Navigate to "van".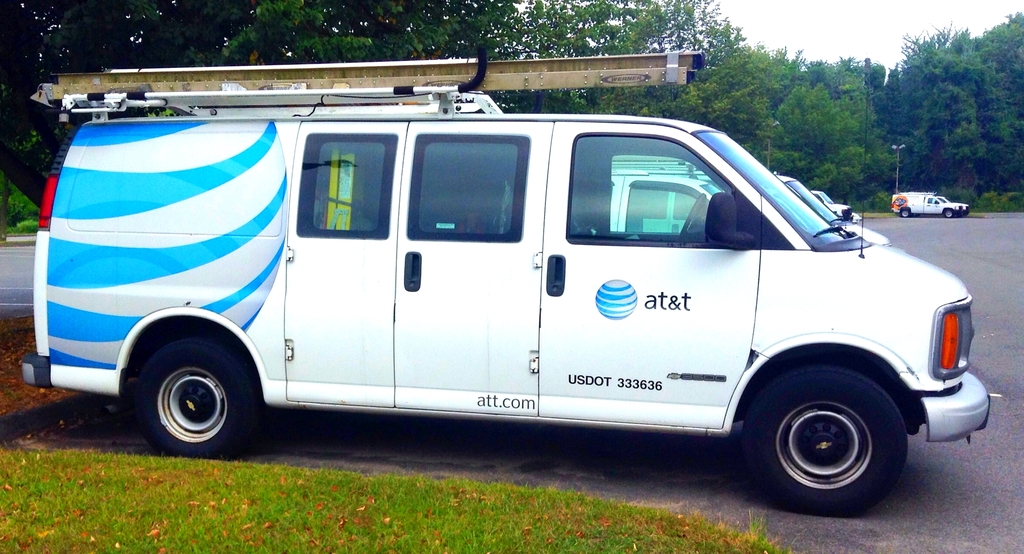
Navigation target: select_region(888, 193, 965, 218).
